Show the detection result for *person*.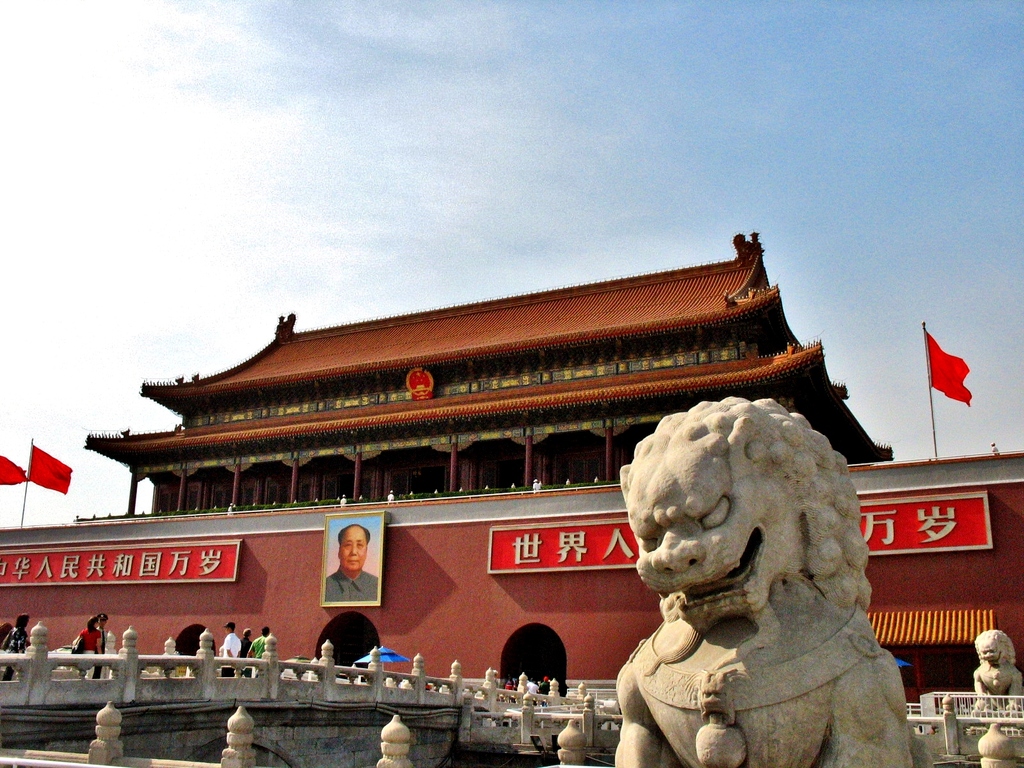
1:614:31:678.
